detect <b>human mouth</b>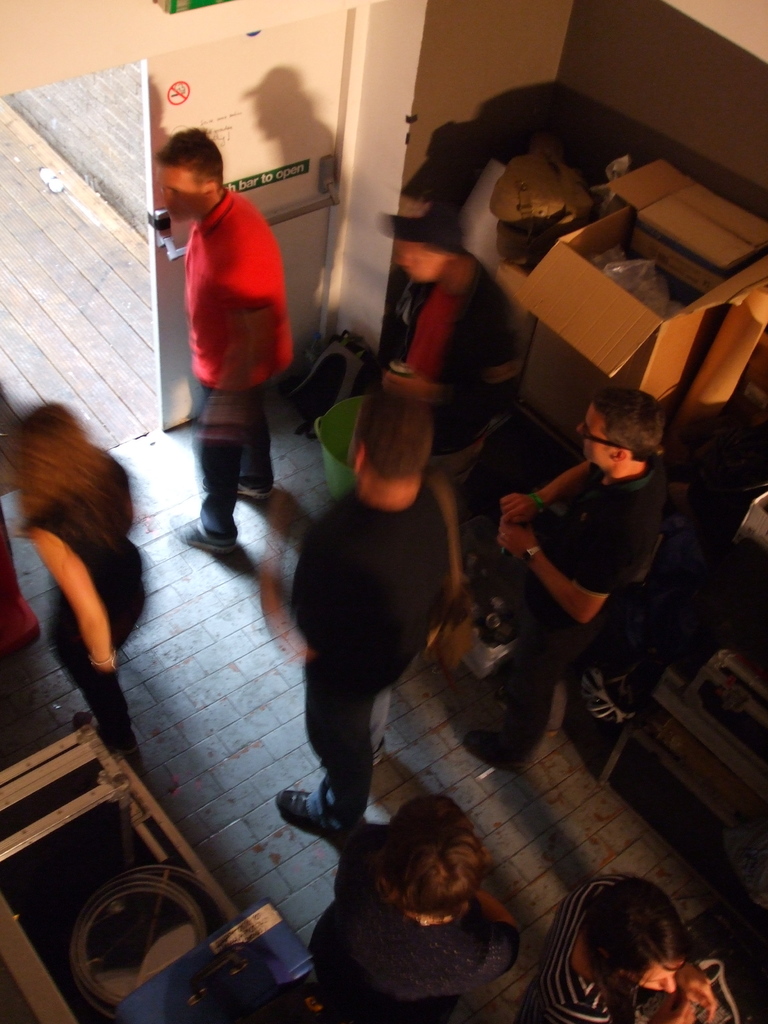
crop(166, 209, 175, 218)
